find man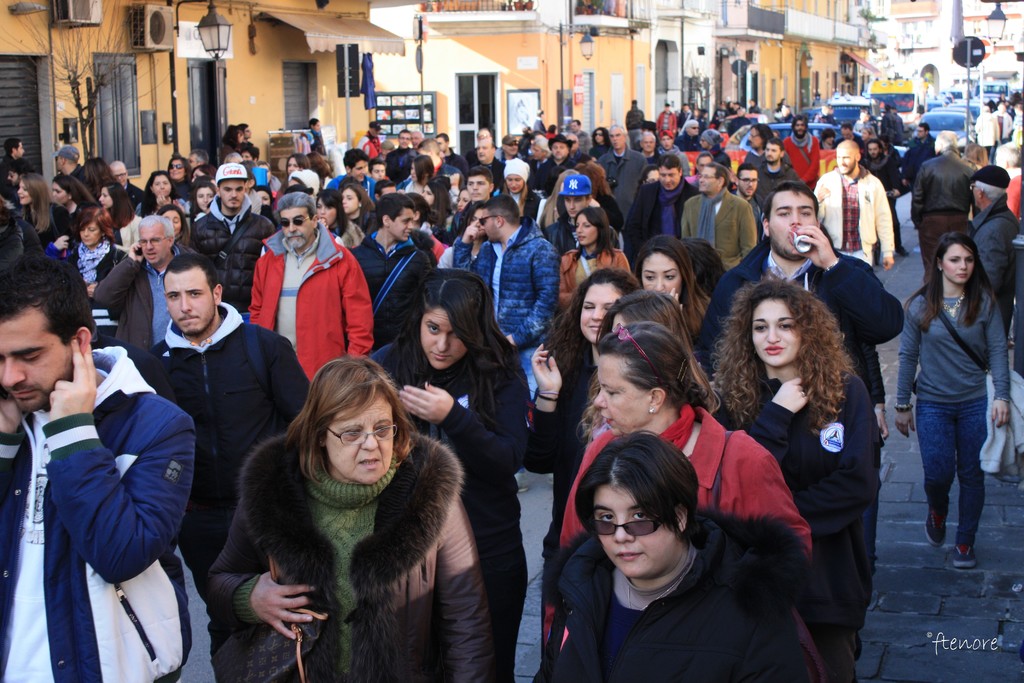
(x1=410, y1=126, x2=428, y2=145)
